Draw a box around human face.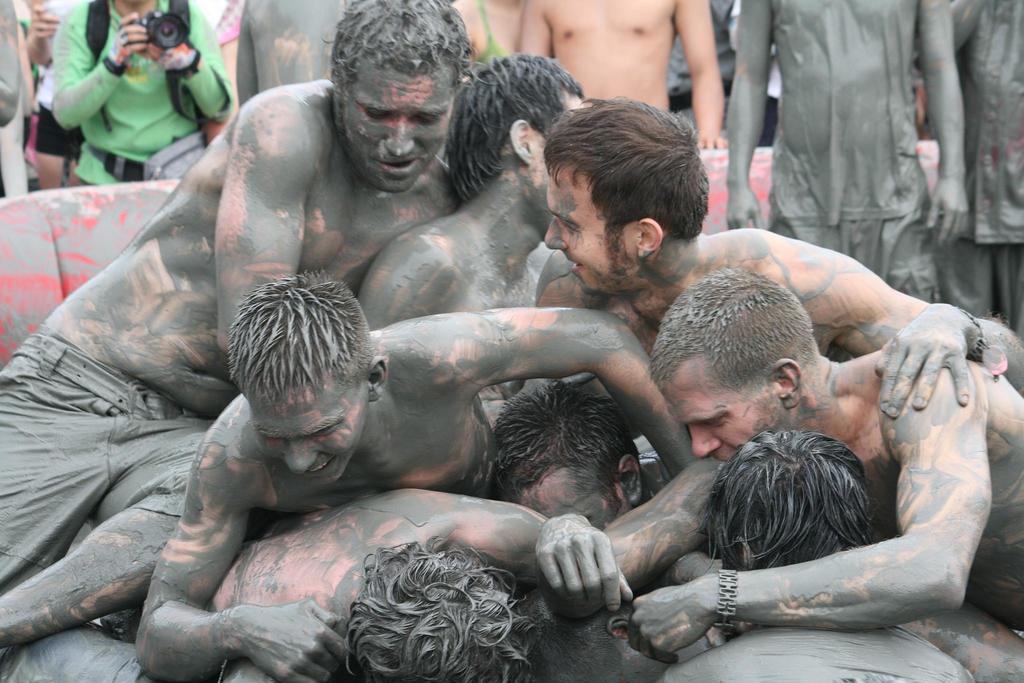
515:473:637:531.
